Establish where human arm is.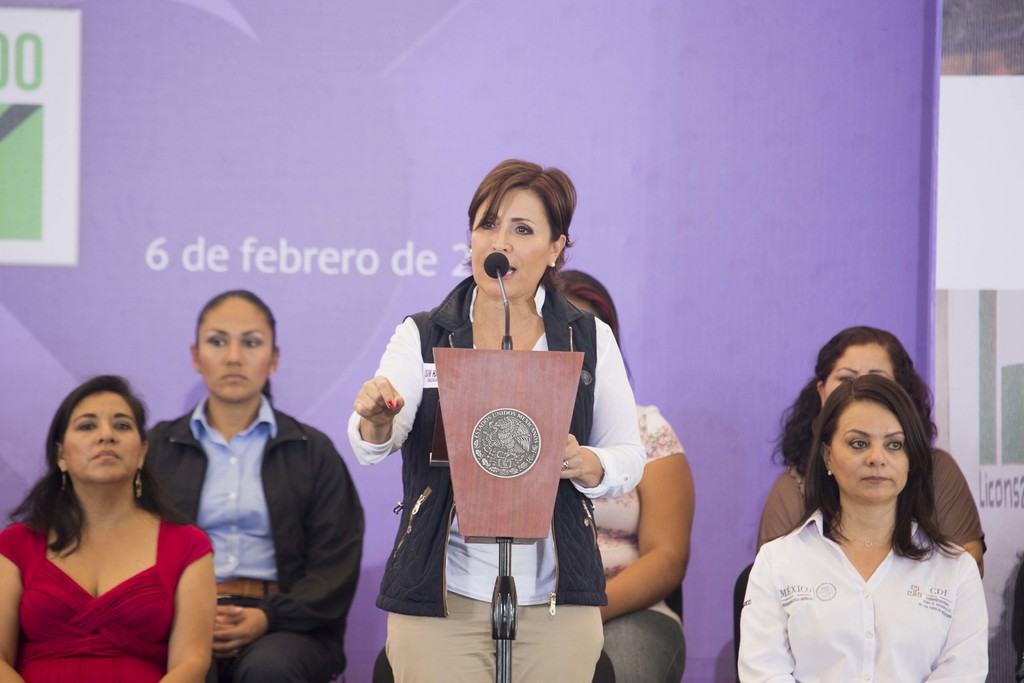
Established at (x1=923, y1=550, x2=989, y2=682).
